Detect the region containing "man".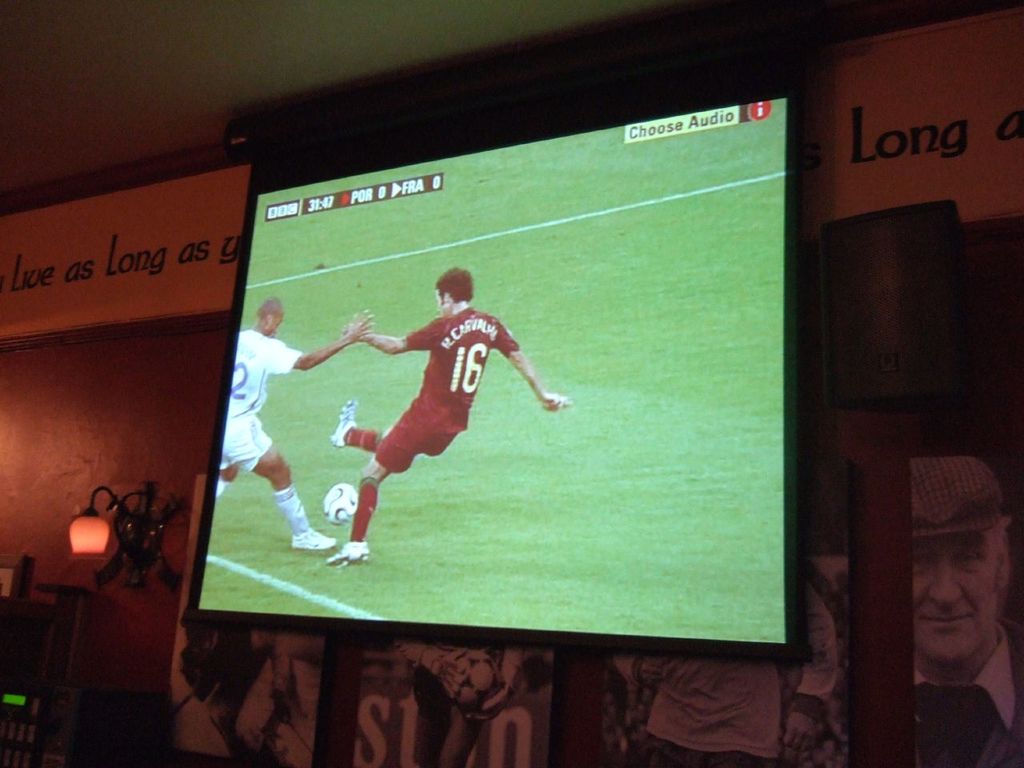
l=311, t=256, r=550, b=550.
